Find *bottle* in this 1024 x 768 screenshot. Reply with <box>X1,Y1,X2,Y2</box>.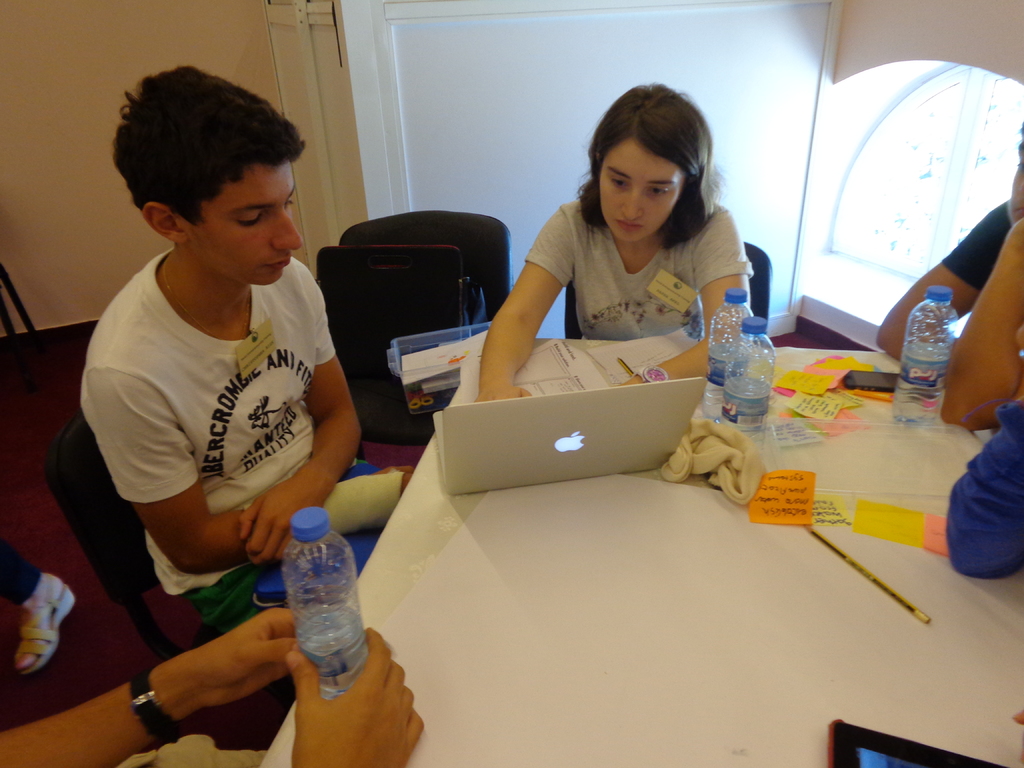
<box>701,287,752,426</box>.
